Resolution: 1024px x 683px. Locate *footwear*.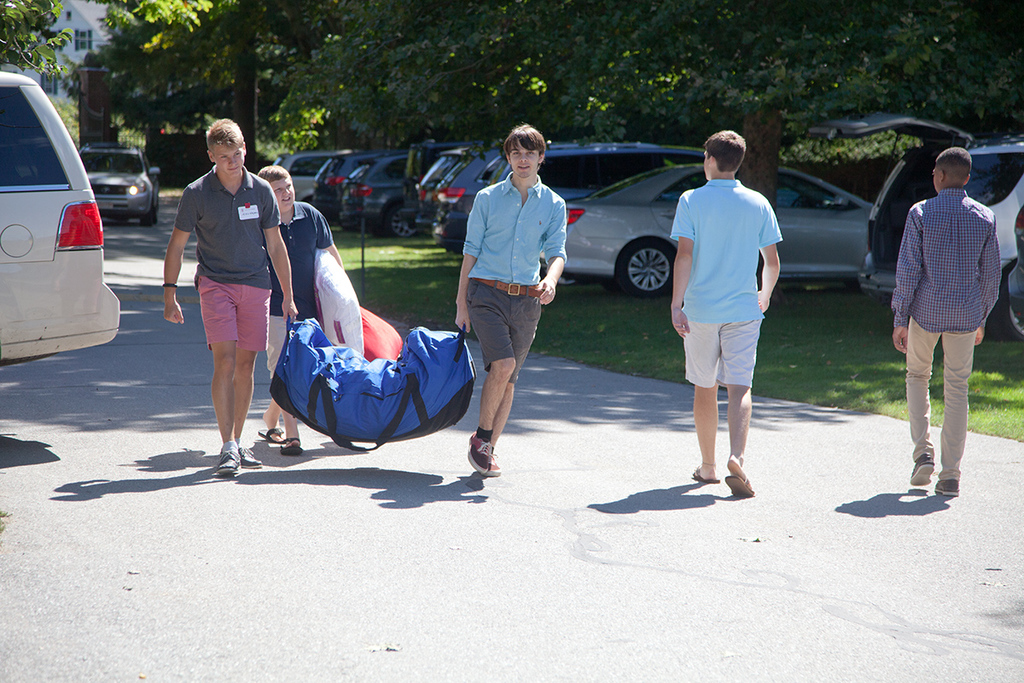
216:452:240:474.
